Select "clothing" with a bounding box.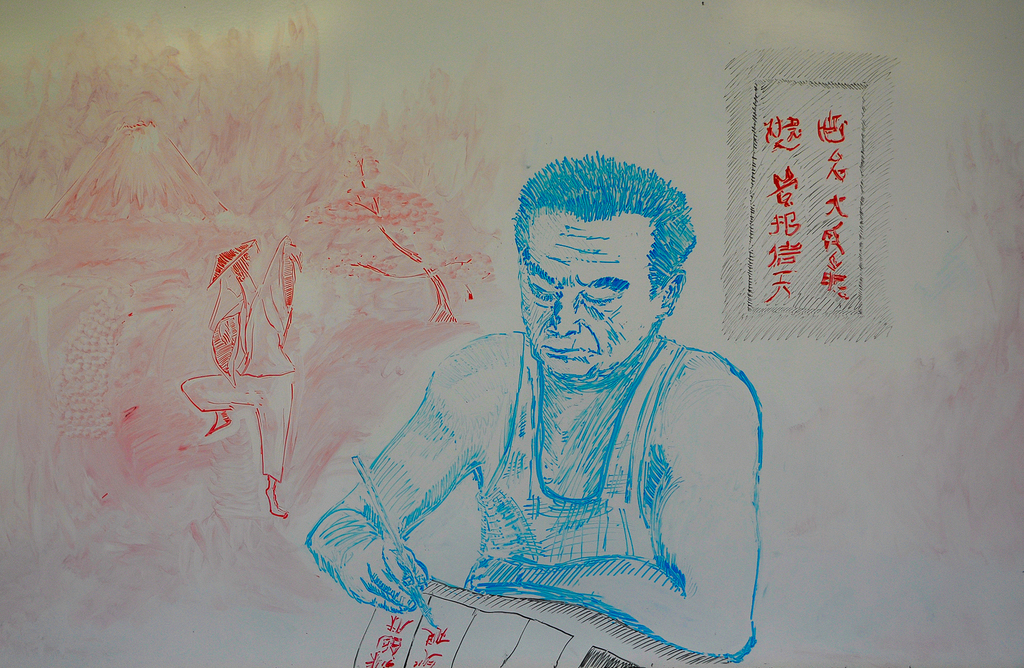
locate(458, 334, 700, 584).
